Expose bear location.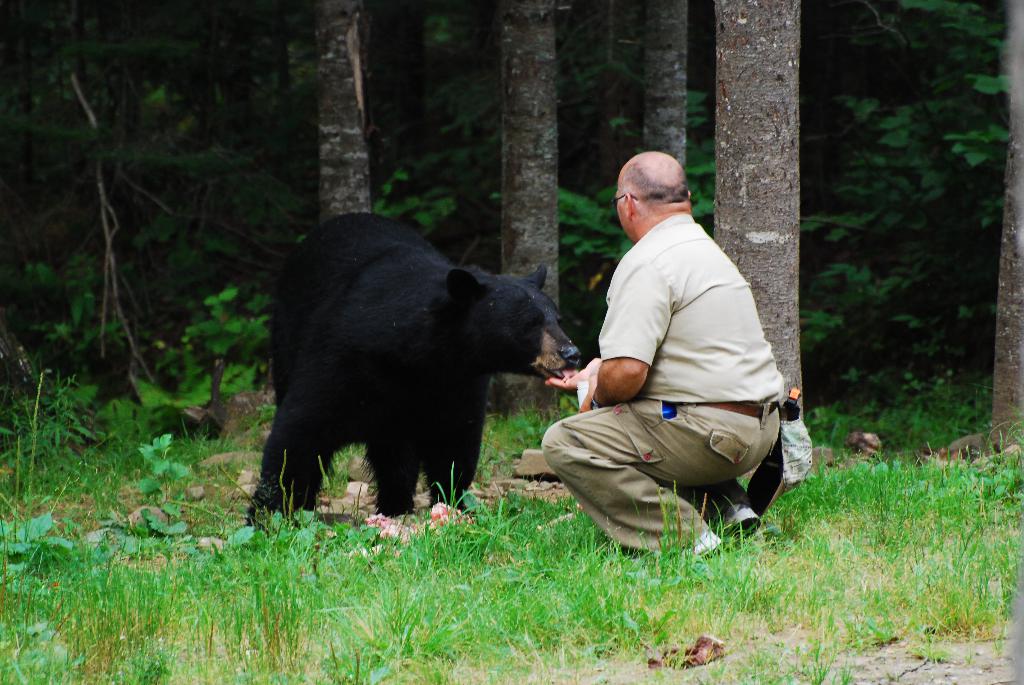
Exposed at 243:214:586:527.
